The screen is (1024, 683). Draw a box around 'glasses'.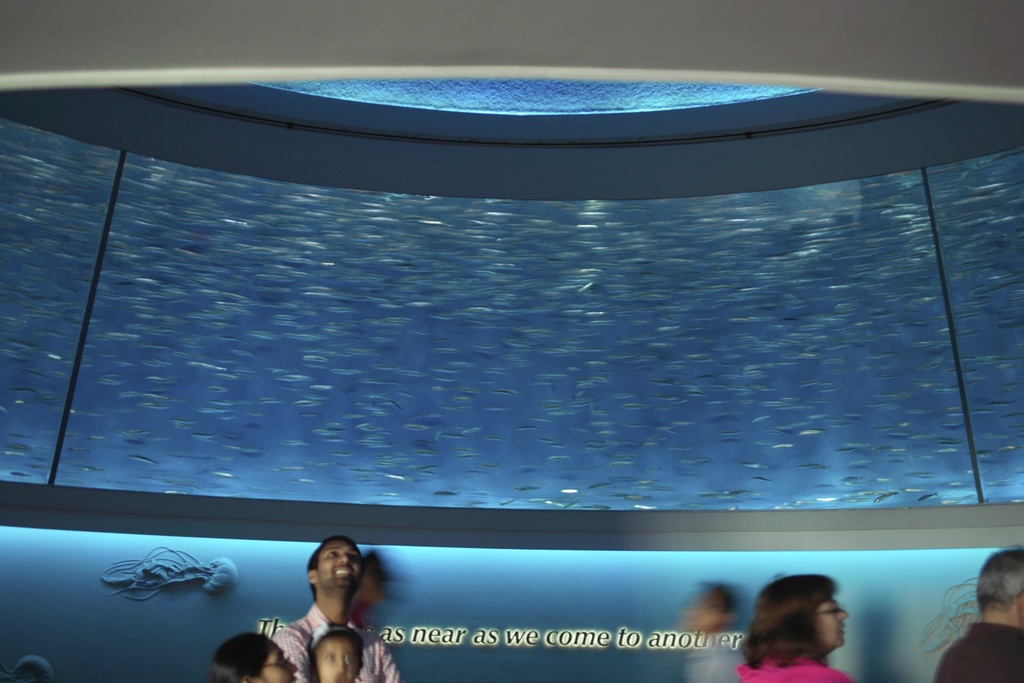
crop(814, 602, 847, 623).
